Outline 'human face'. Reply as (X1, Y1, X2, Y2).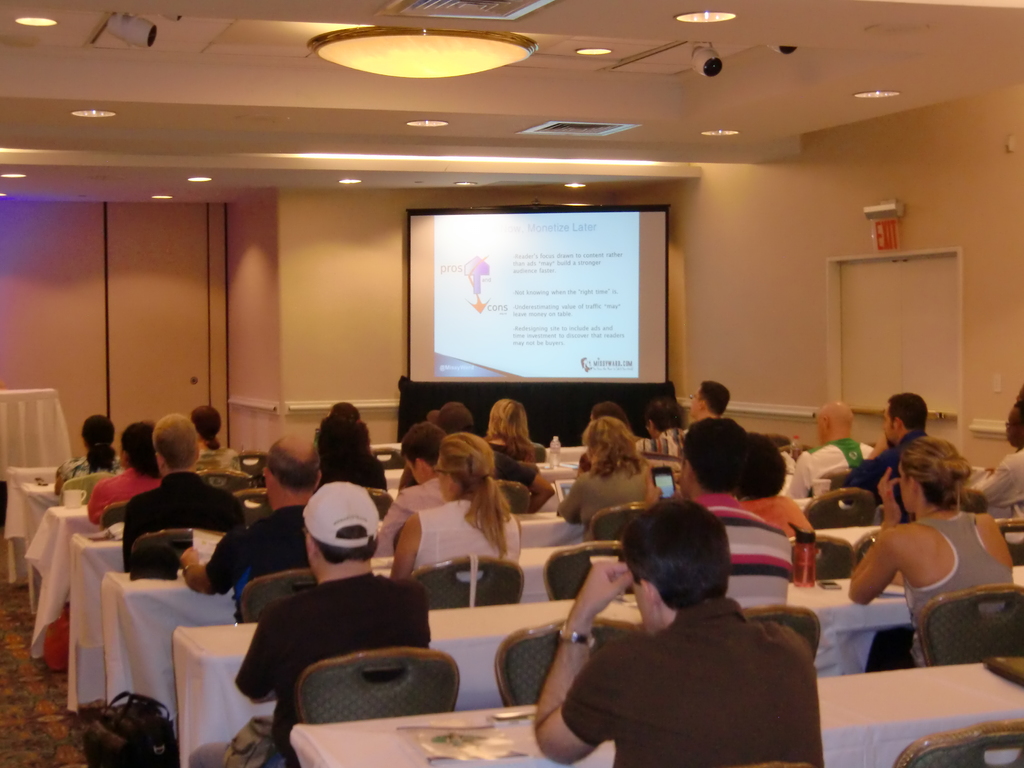
(1005, 408, 1020, 447).
